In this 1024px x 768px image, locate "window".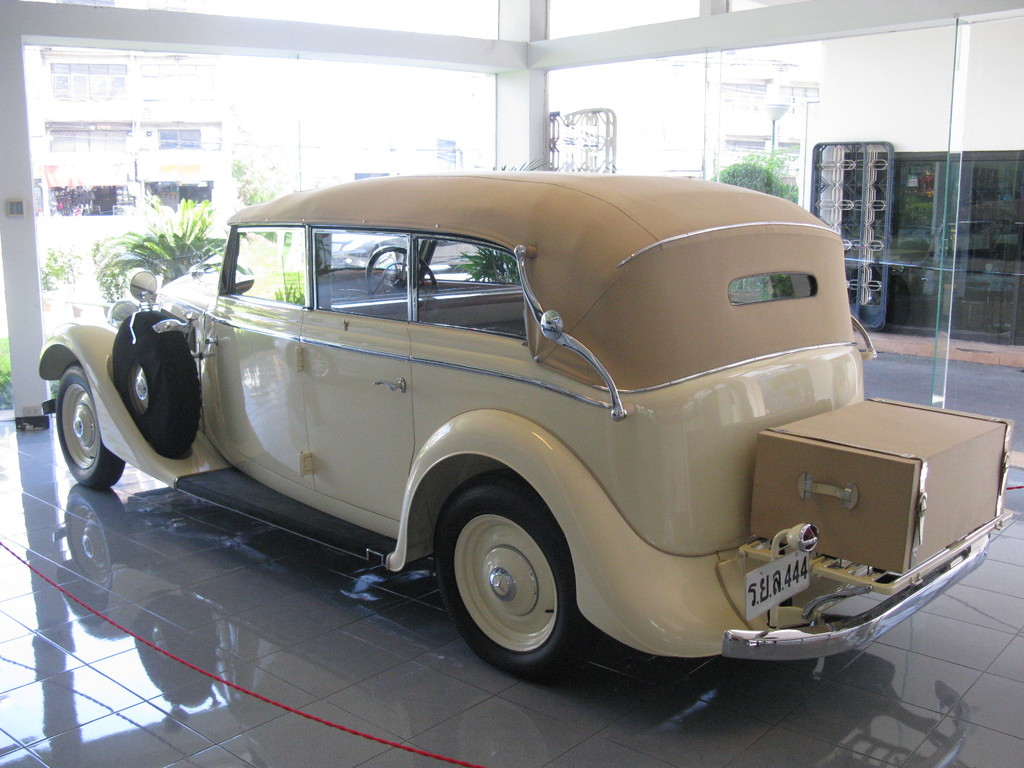
Bounding box: 44, 118, 136, 160.
